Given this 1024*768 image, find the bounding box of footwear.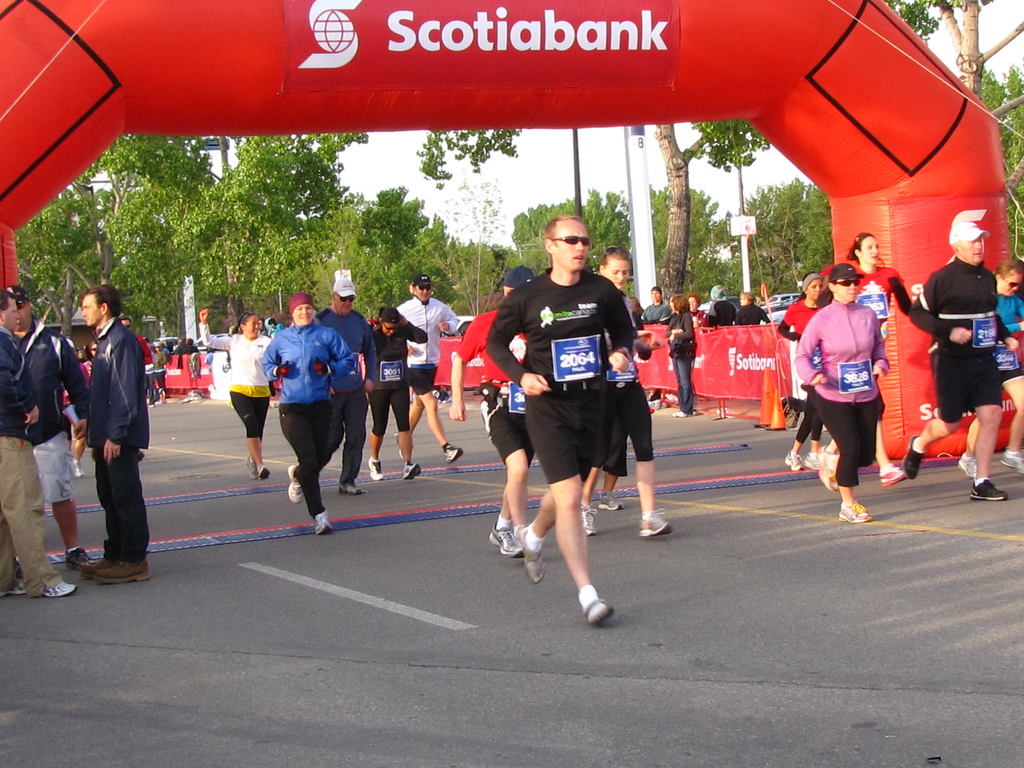
region(317, 513, 333, 534).
